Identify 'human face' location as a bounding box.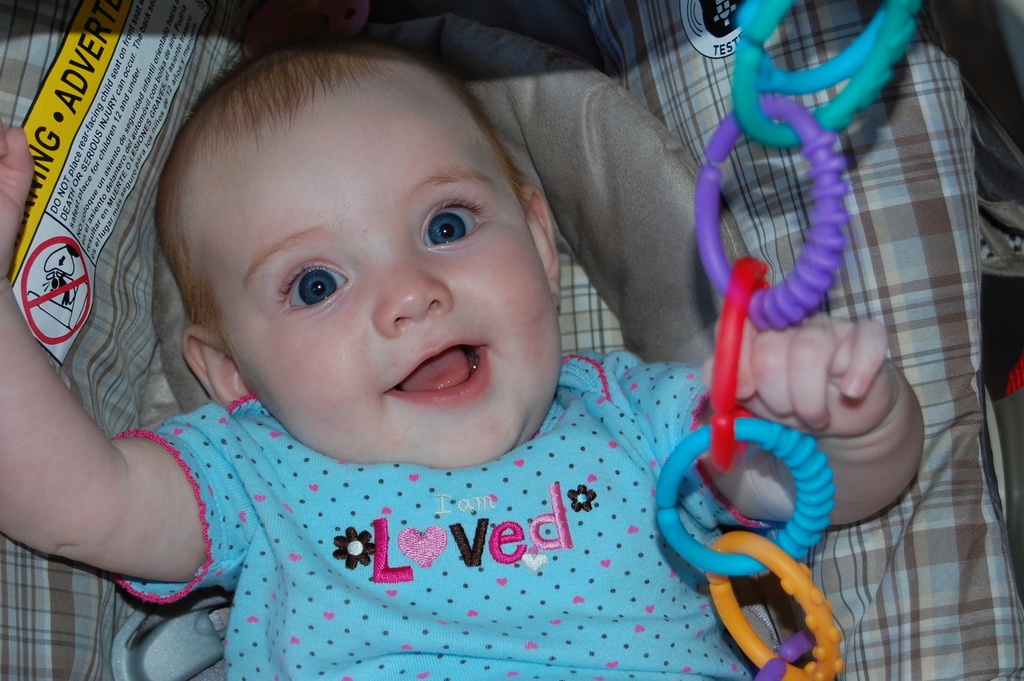
select_region(211, 72, 555, 473).
